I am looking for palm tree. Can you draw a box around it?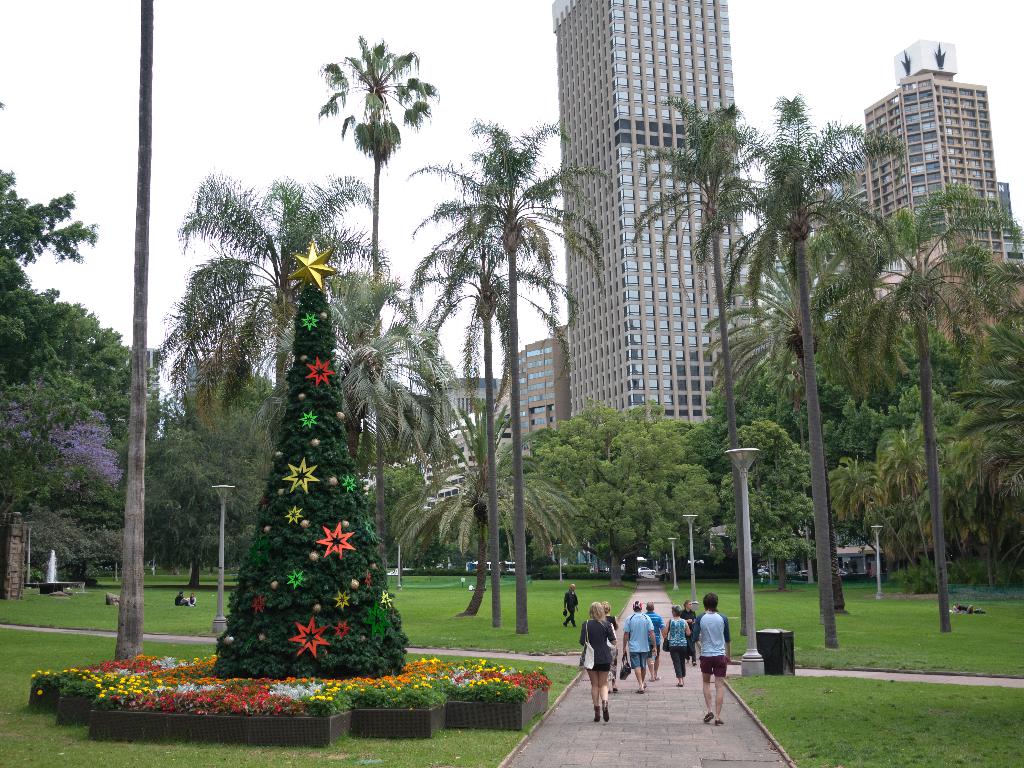
Sure, the bounding box is locate(404, 104, 609, 634).
